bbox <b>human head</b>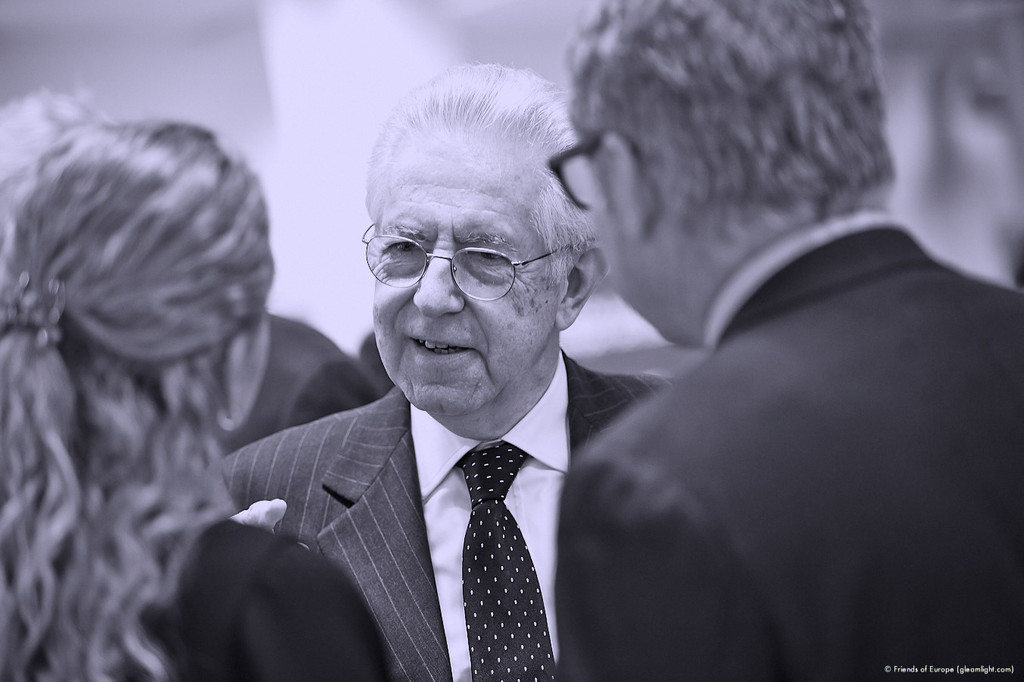
(355,73,599,372)
